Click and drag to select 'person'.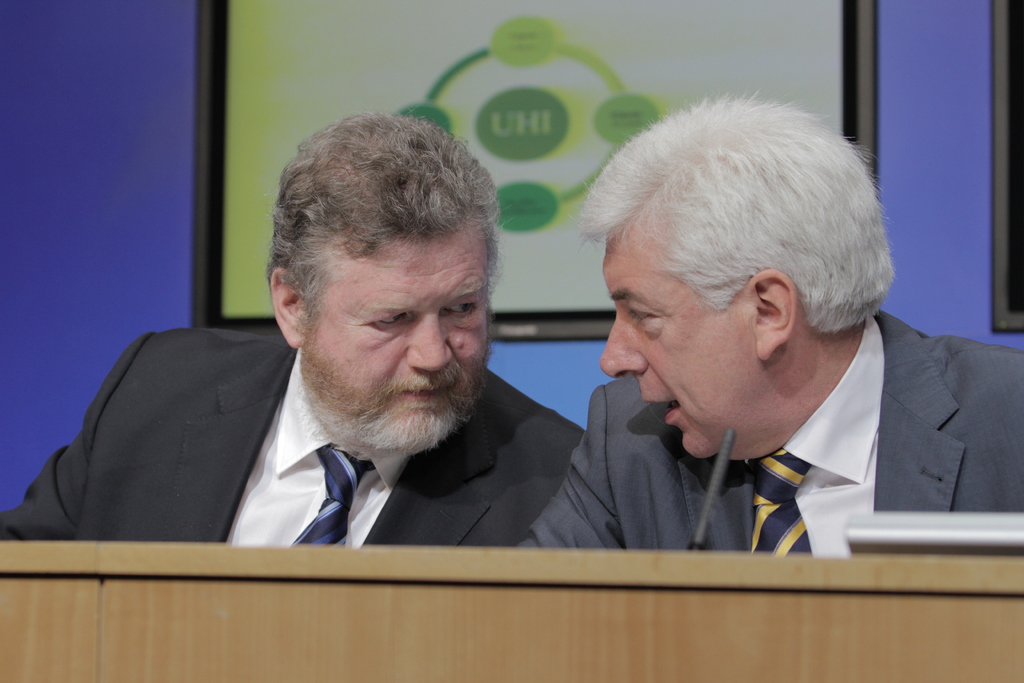
Selection: x1=0 y1=109 x2=585 y2=543.
